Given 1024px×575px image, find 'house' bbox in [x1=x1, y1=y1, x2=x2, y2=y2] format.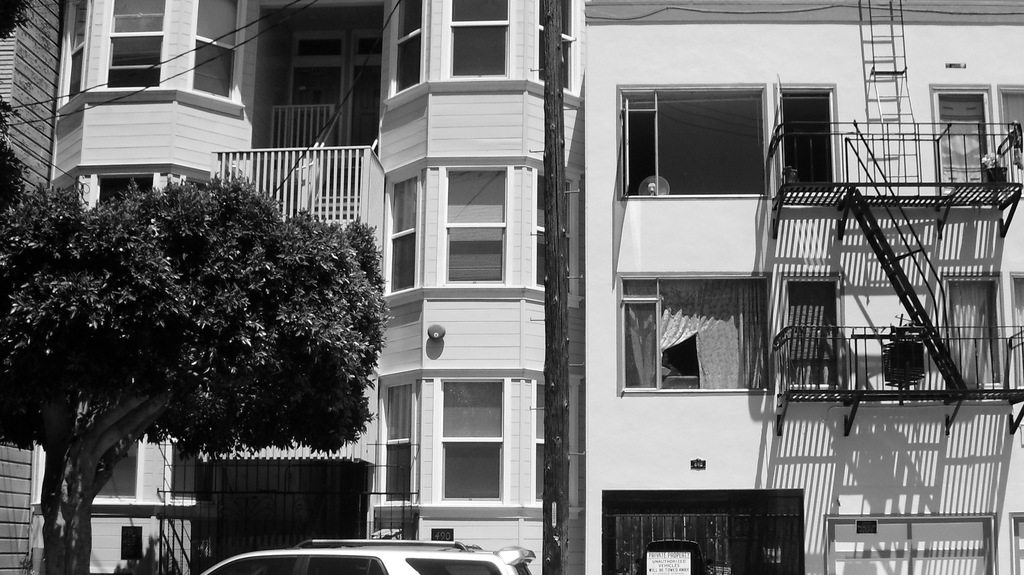
[x1=0, y1=0, x2=1023, y2=574].
